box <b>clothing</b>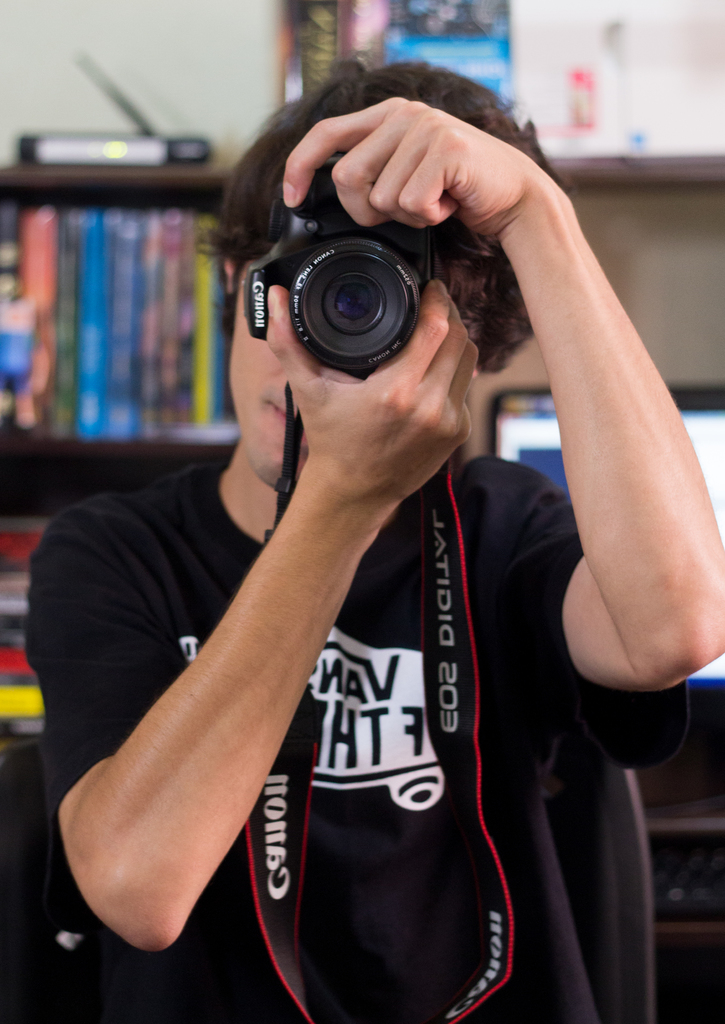
box=[72, 240, 630, 993]
